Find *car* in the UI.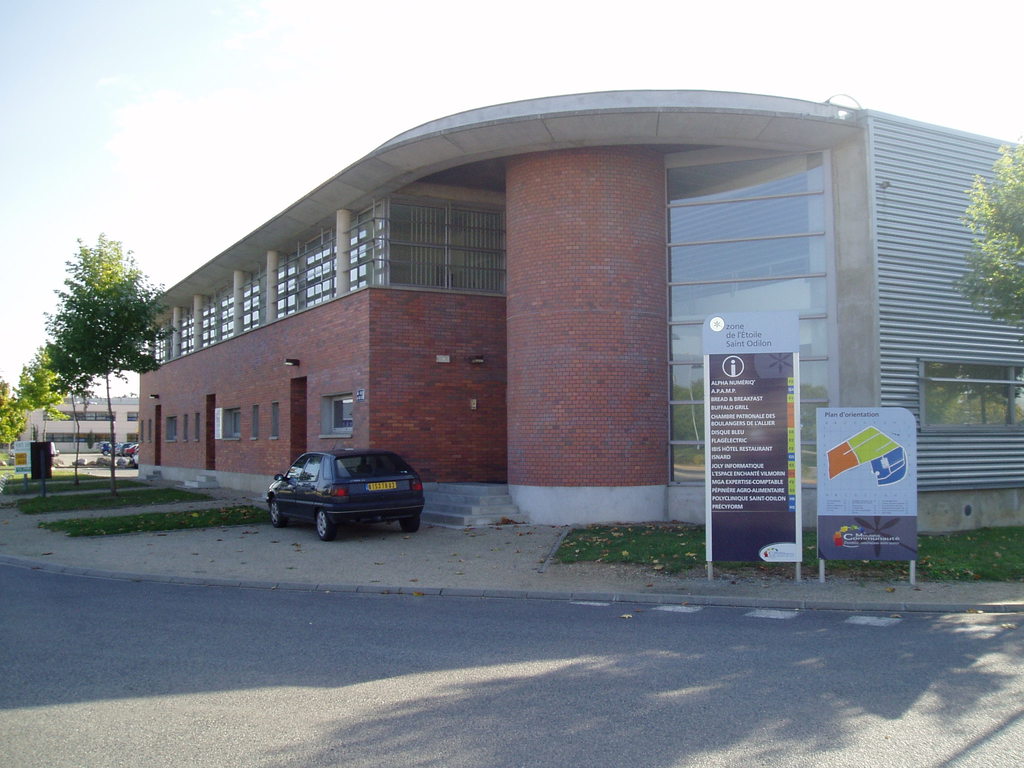
UI element at x1=115 y1=442 x2=124 y2=451.
